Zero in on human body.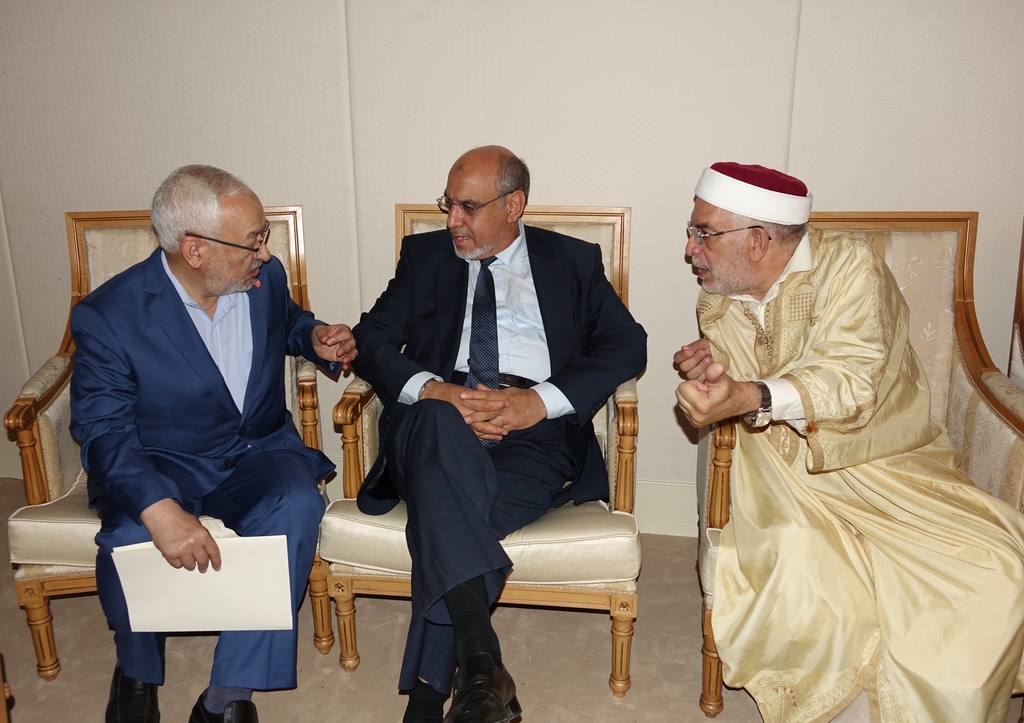
Zeroed in: detection(348, 219, 645, 722).
